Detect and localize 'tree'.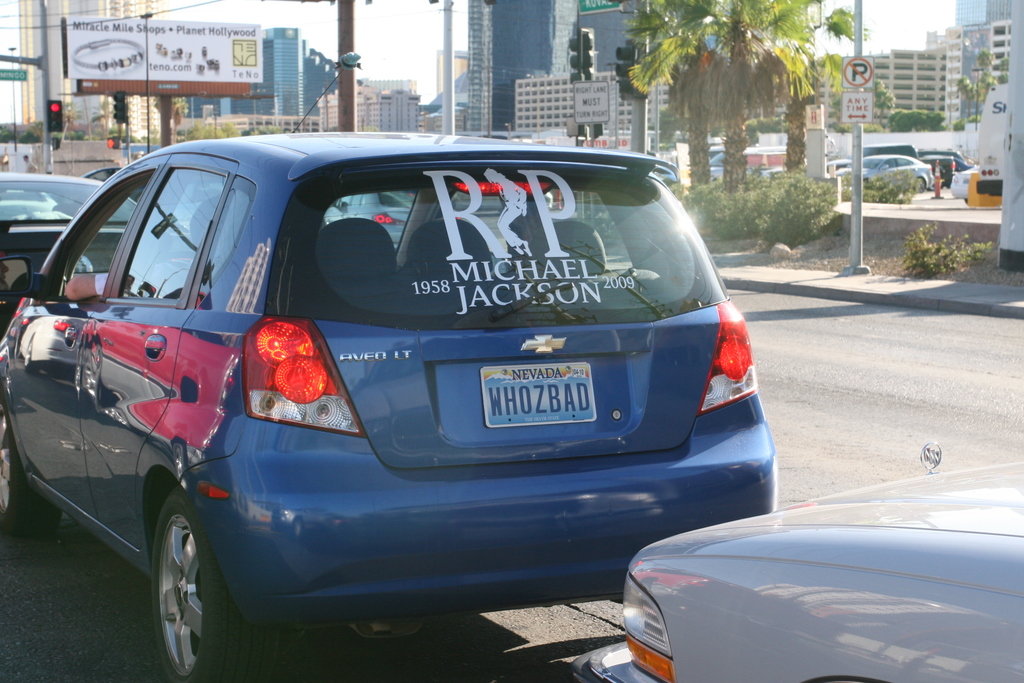
Localized at crop(185, 119, 241, 140).
